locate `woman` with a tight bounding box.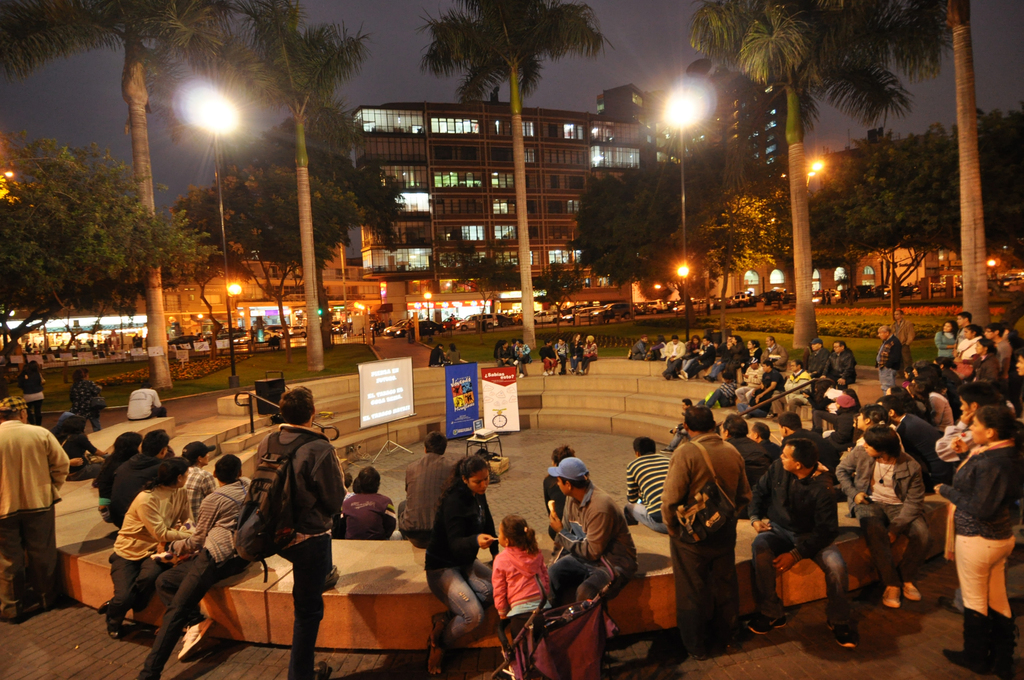
(x1=427, y1=460, x2=502, y2=679).
